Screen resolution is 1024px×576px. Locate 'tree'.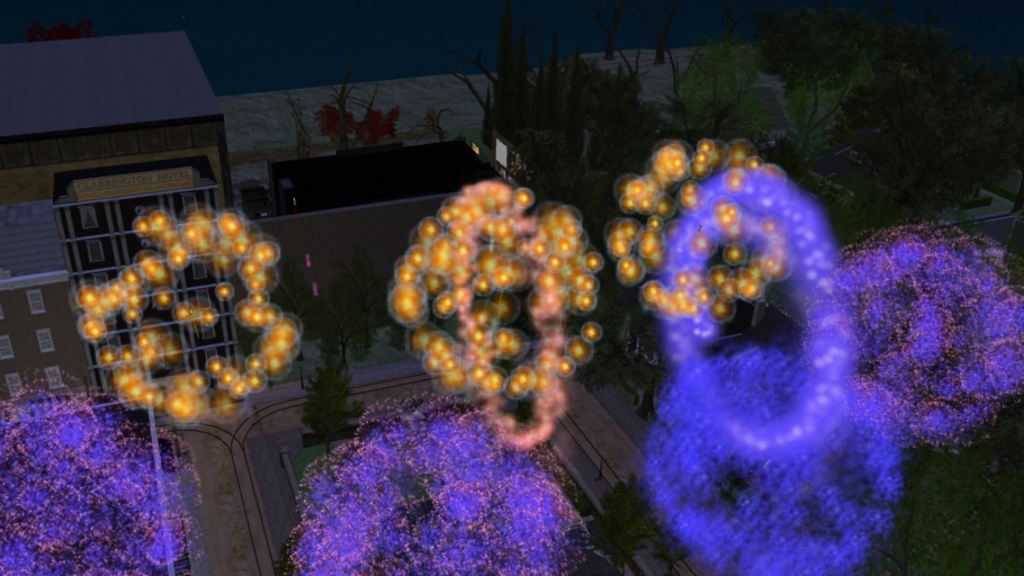
box=[592, 470, 662, 575].
